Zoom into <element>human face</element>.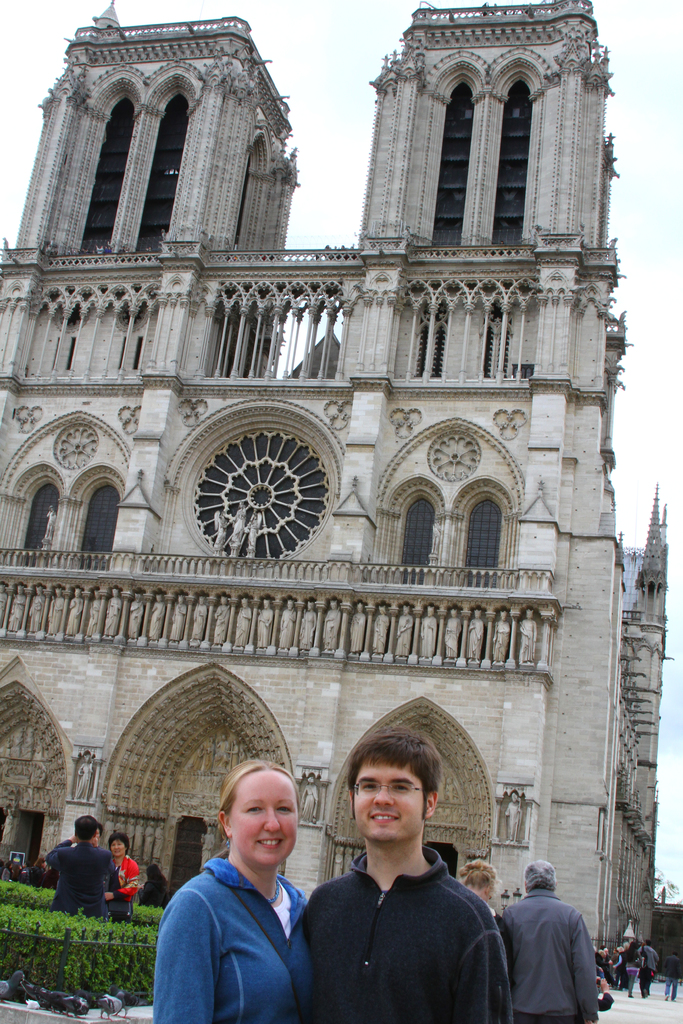
Zoom target: detection(356, 760, 424, 847).
